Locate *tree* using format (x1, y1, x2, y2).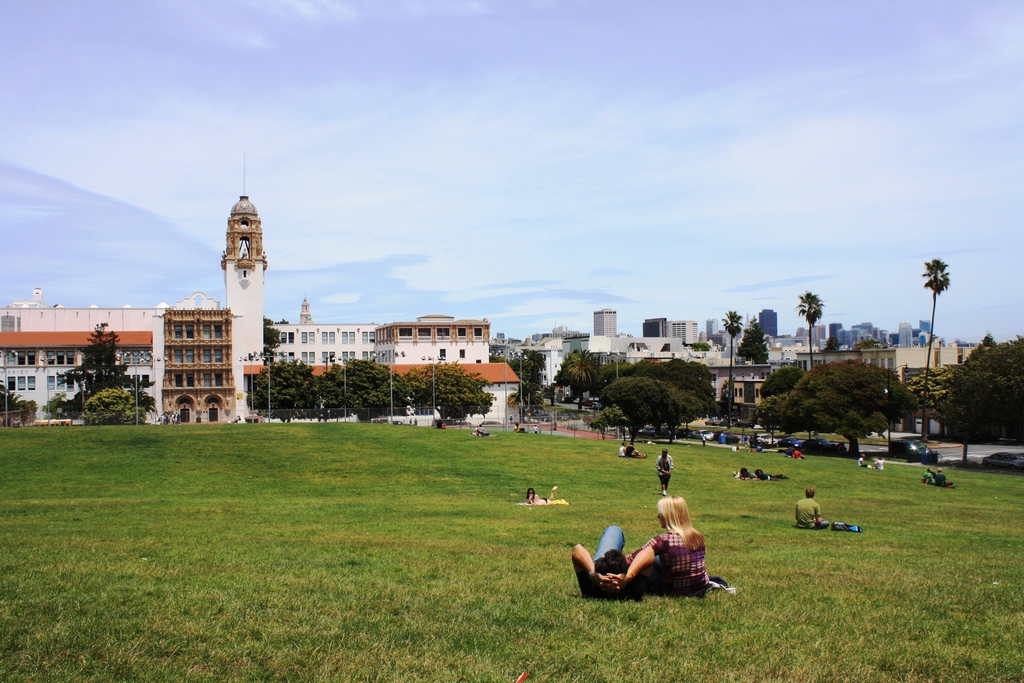
(316, 352, 409, 425).
